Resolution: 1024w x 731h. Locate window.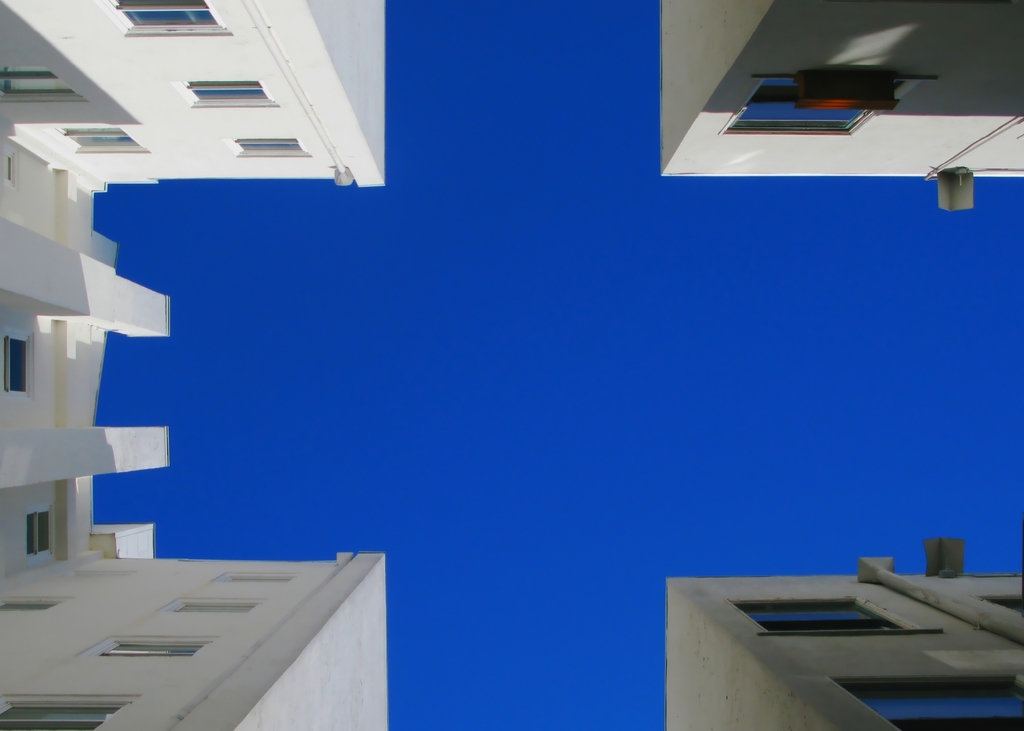
select_region(164, 592, 261, 618).
